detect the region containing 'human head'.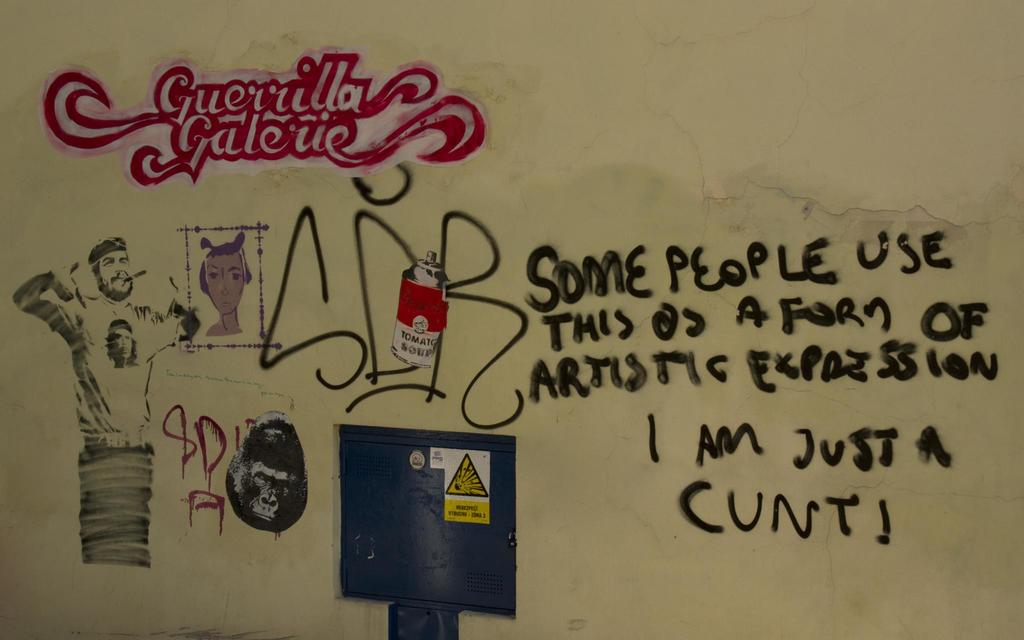
locate(90, 237, 134, 301).
